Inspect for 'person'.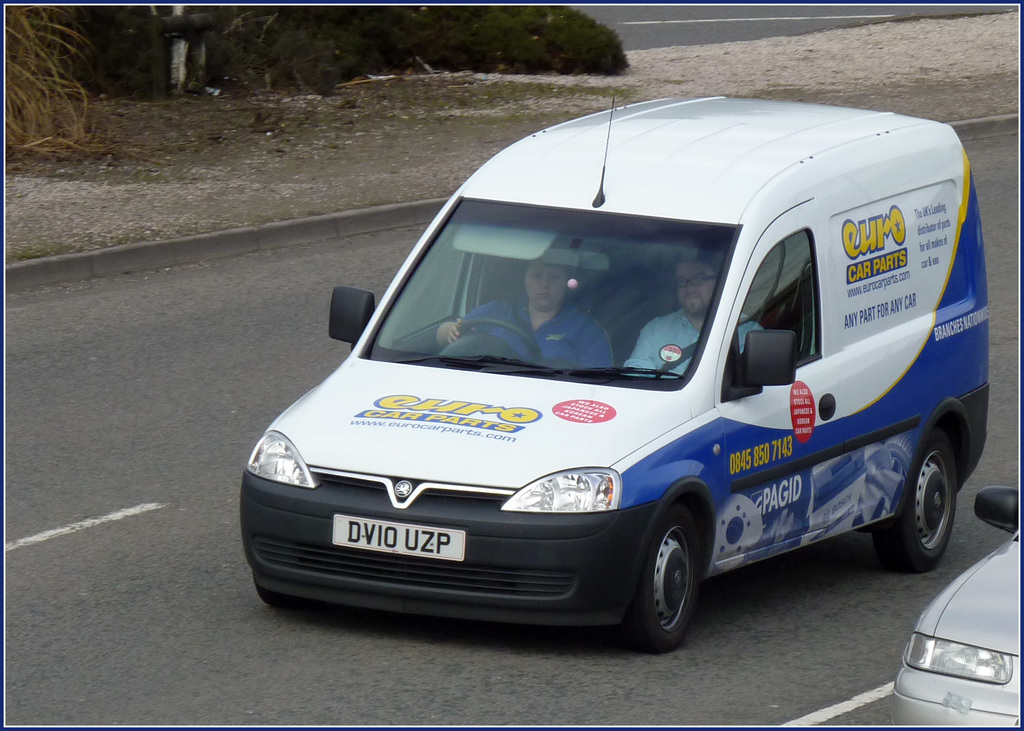
Inspection: (432,256,614,377).
